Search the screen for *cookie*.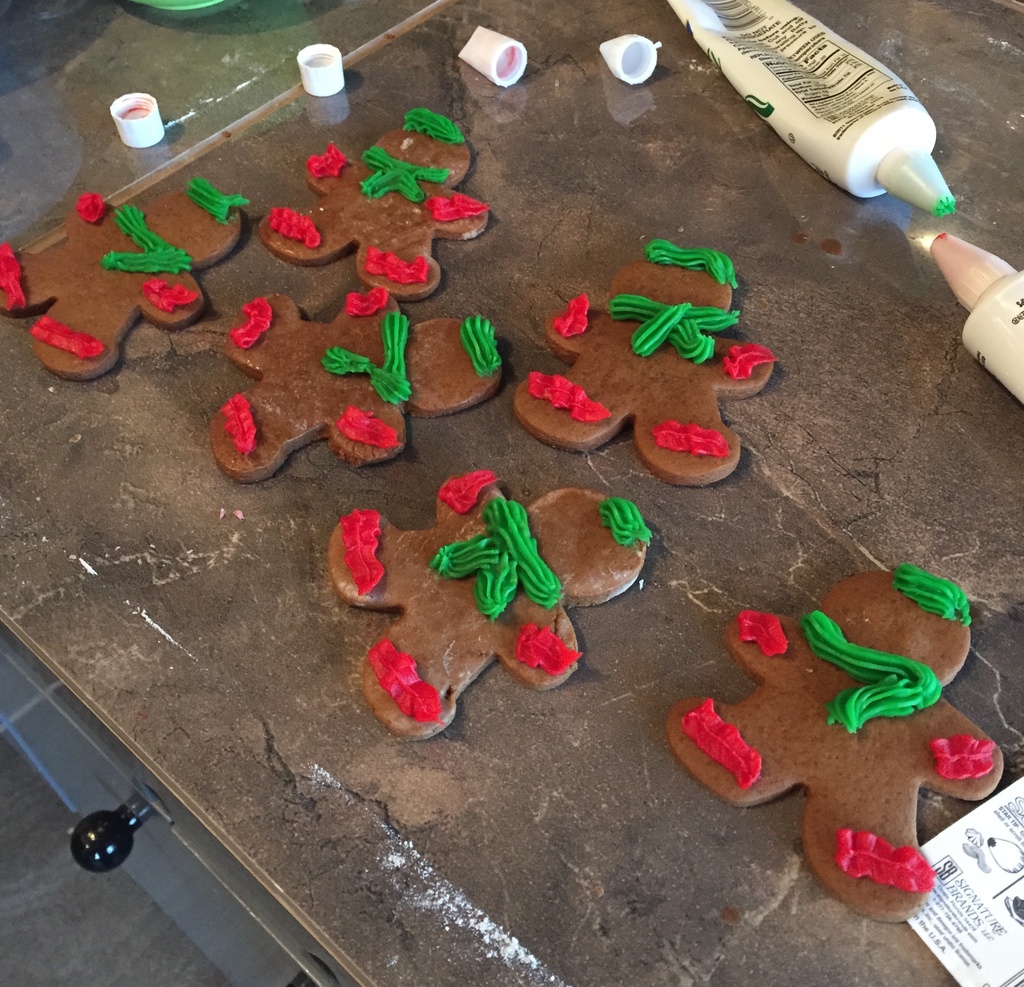
Found at [x1=511, y1=235, x2=780, y2=487].
